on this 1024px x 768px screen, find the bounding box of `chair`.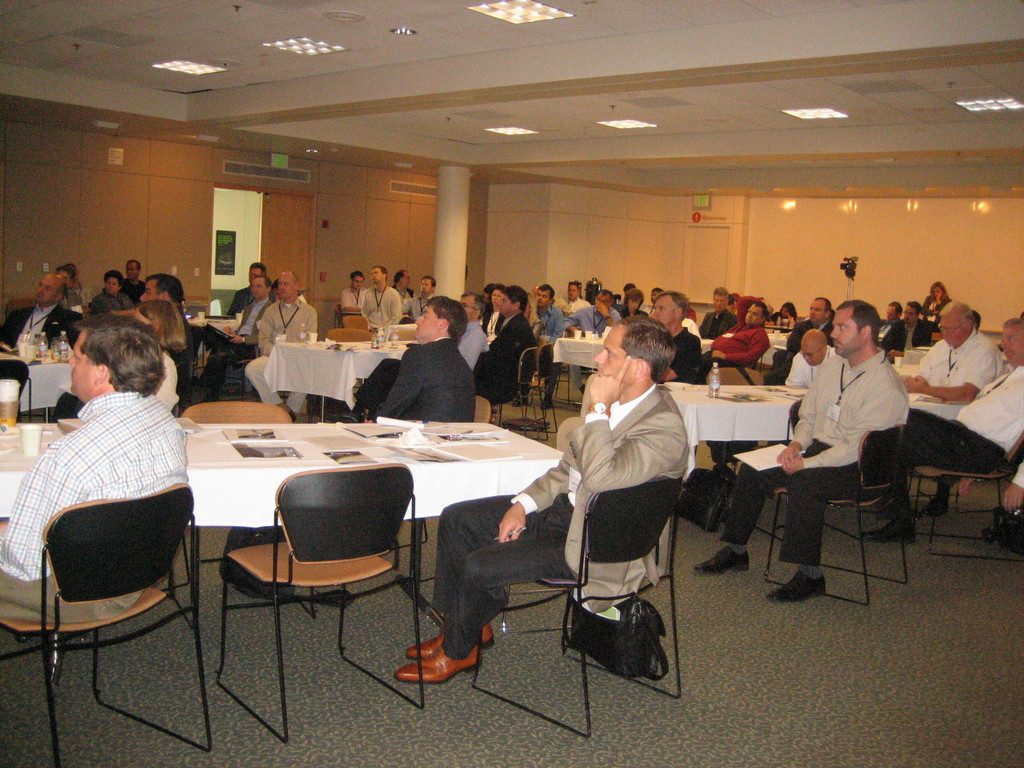
Bounding box: [left=705, top=366, right=768, bottom=468].
